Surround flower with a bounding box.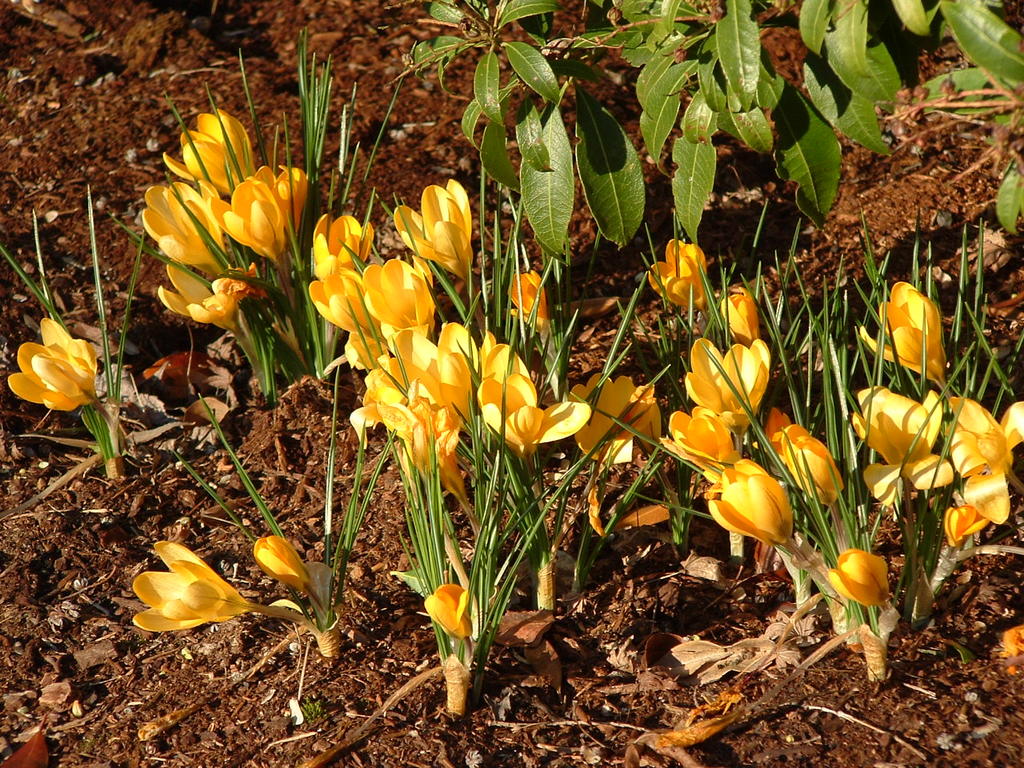
crop(253, 533, 311, 597).
